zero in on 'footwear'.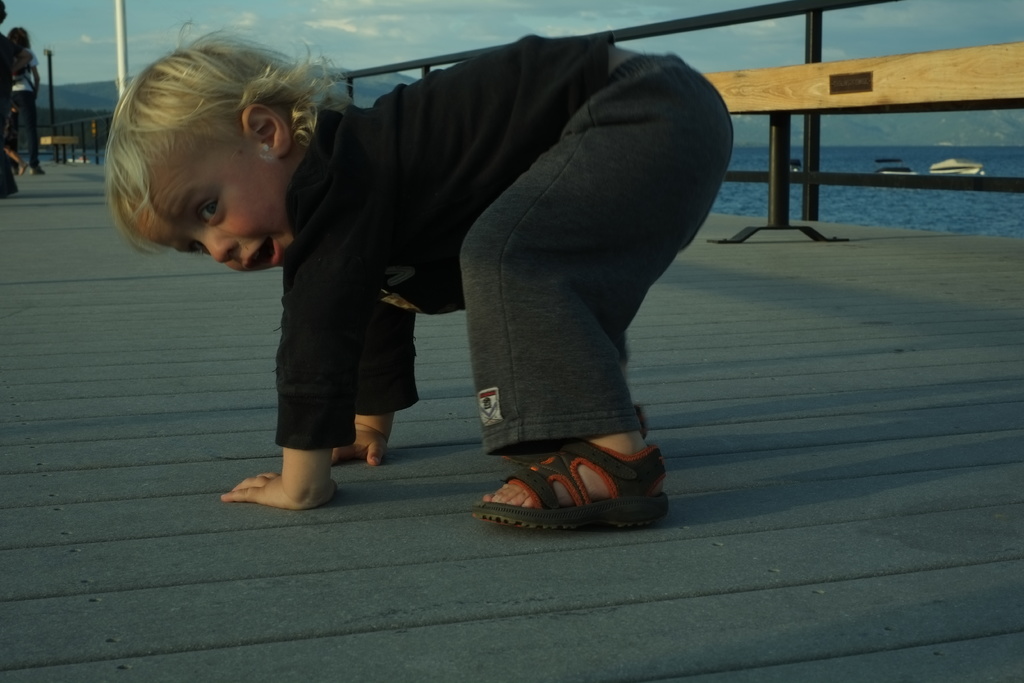
Zeroed in: <box>29,163,43,177</box>.
